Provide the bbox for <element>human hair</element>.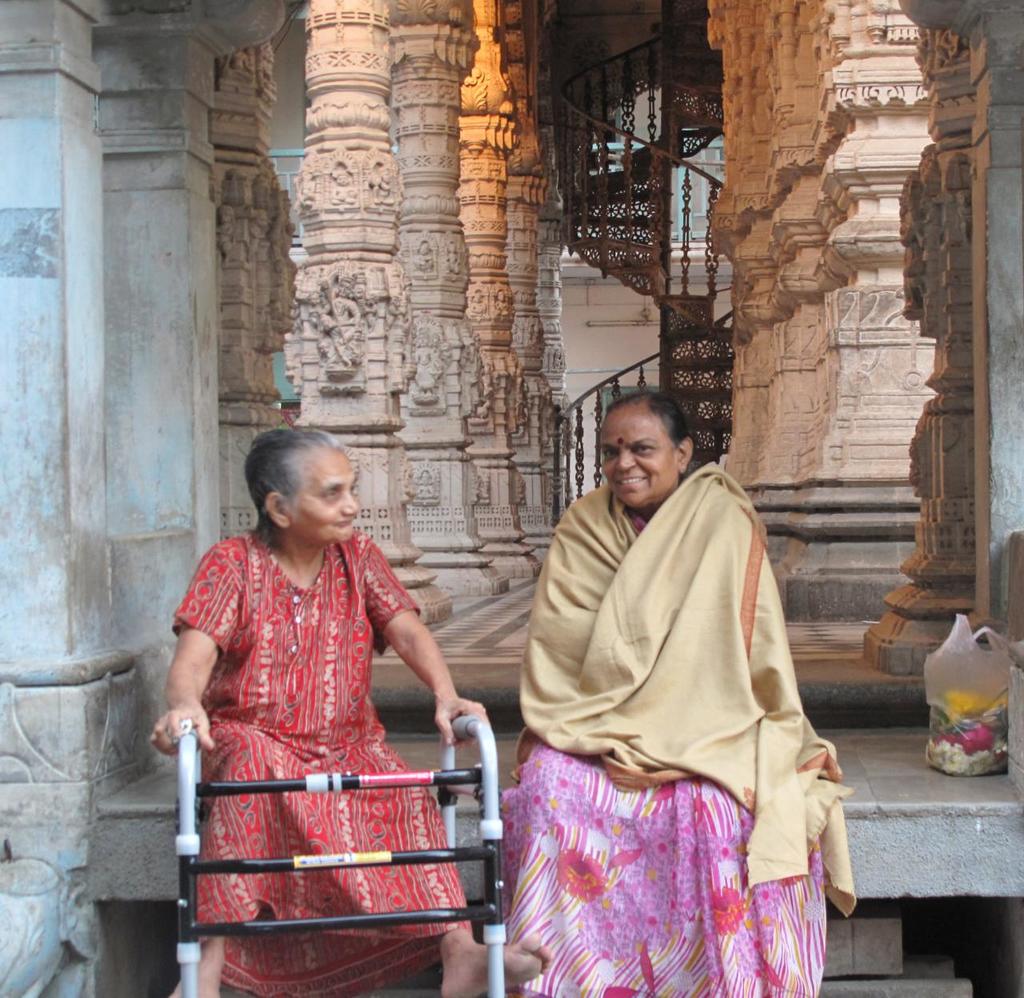
box(601, 388, 691, 447).
